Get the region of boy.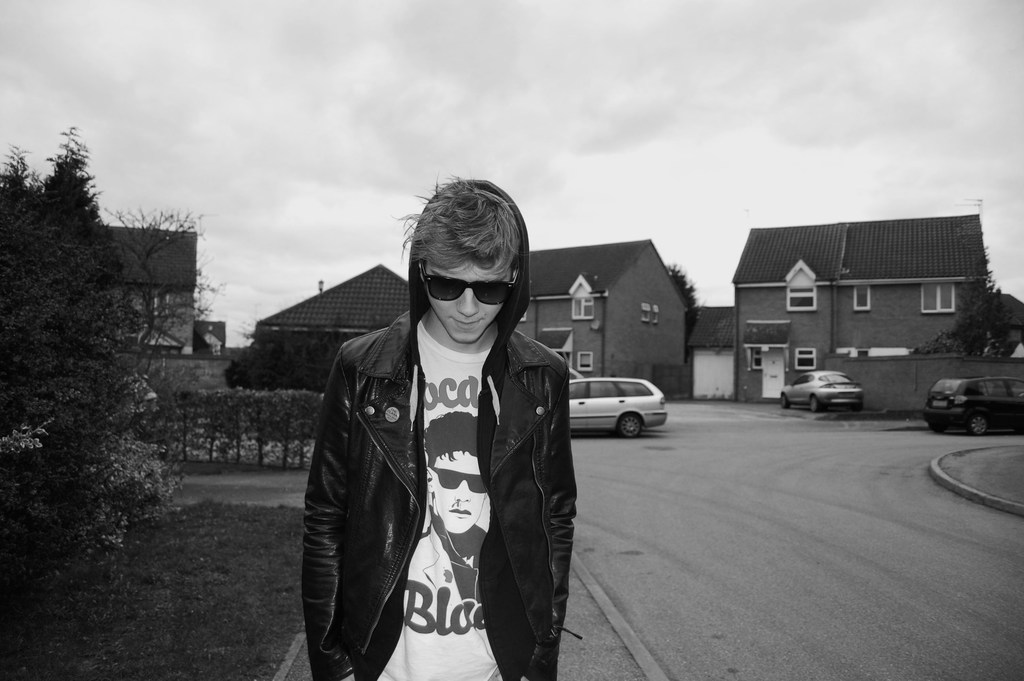
locate(271, 174, 602, 678).
